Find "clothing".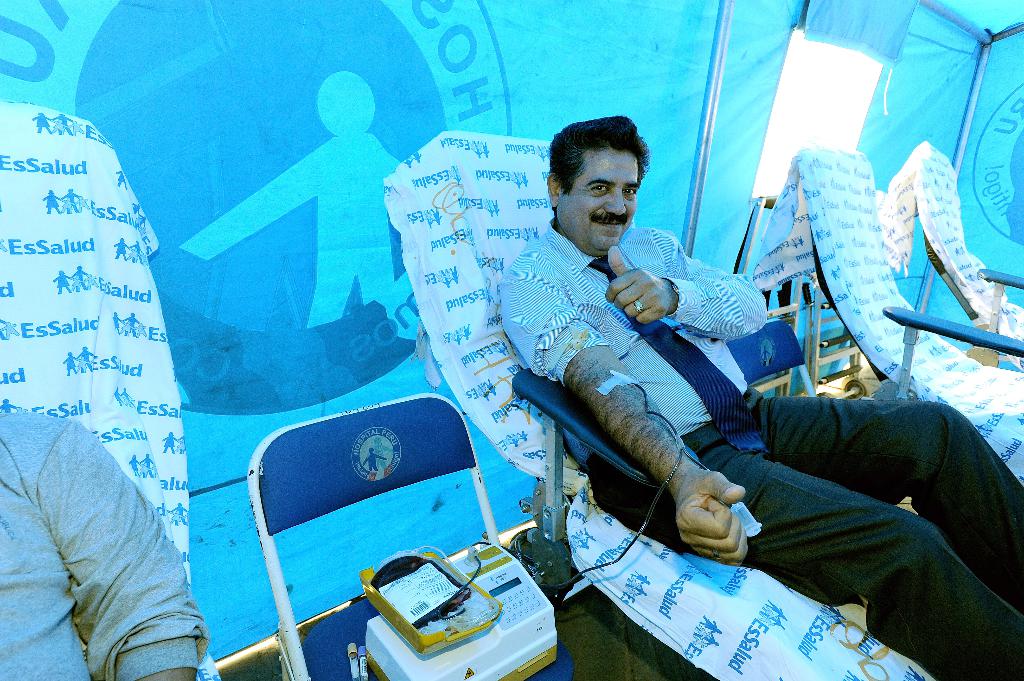
bbox=[499, 218, 1023, 680].
